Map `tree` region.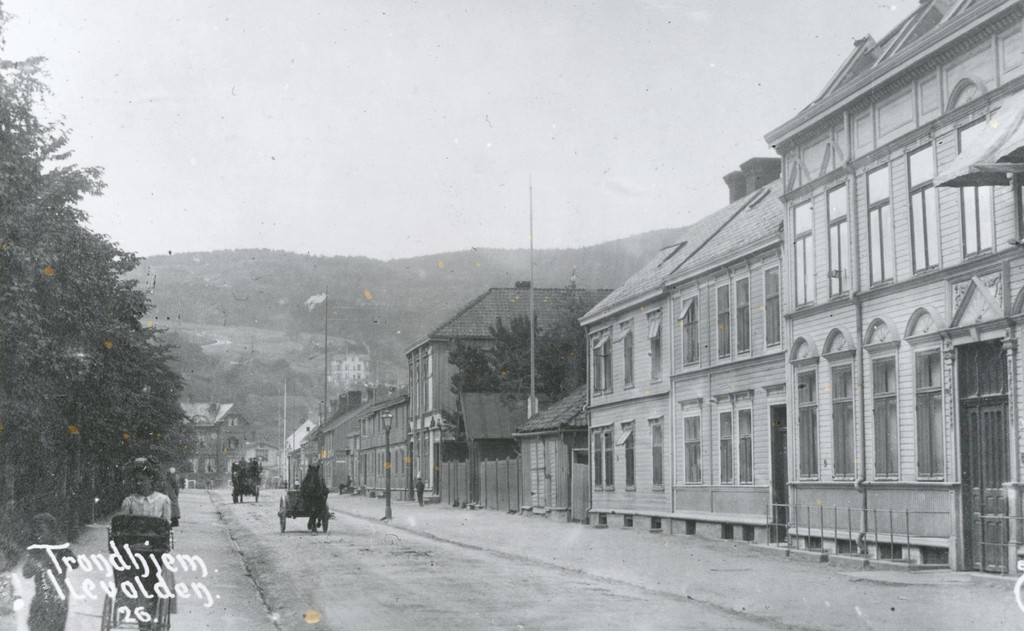
Mapped to locate(486, 318, 554, 392).
